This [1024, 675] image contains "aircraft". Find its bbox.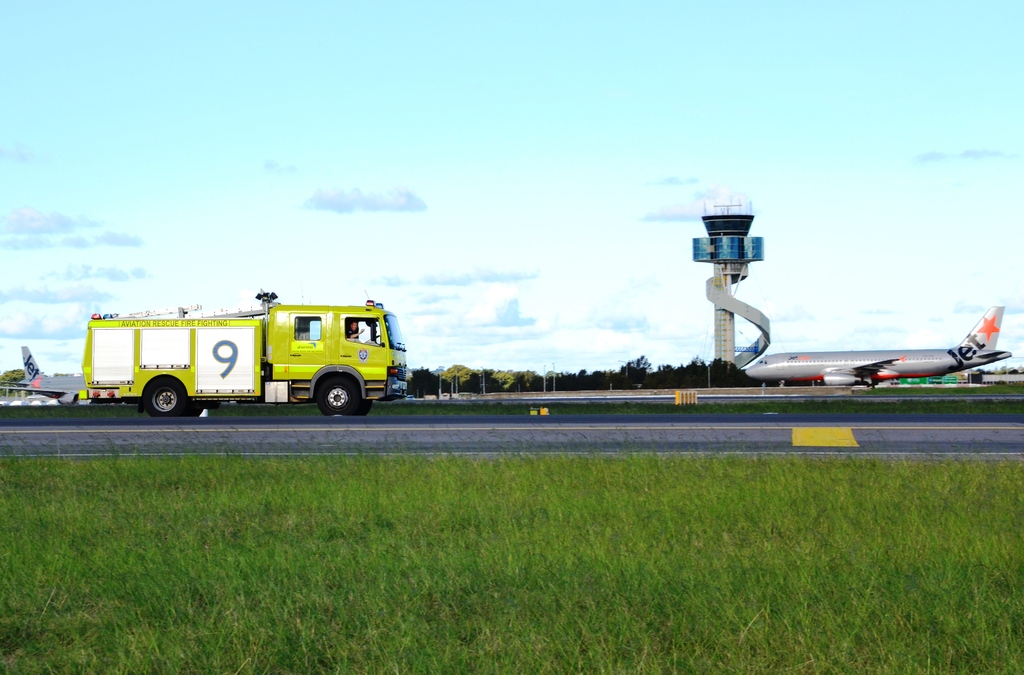
detection(725, 297, 1012, 401).
